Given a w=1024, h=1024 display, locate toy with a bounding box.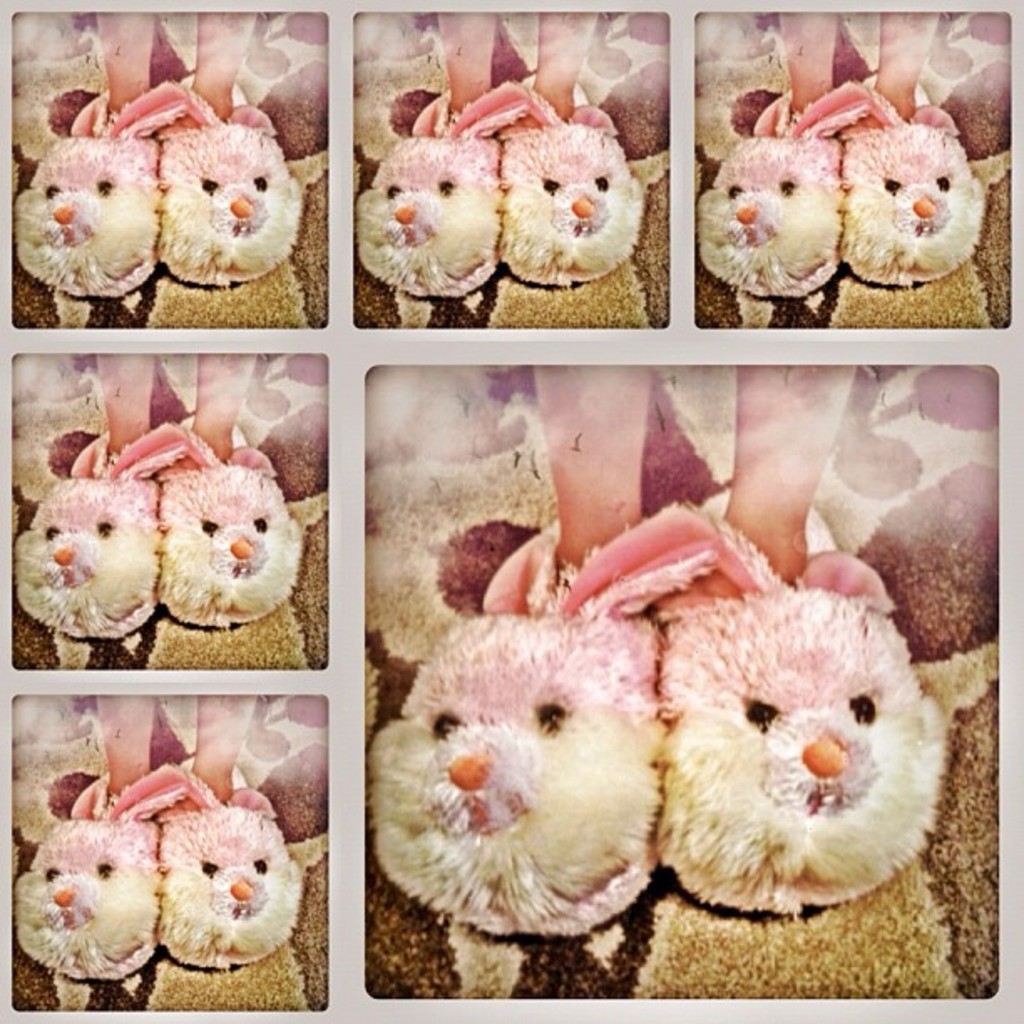
Located: bbox=(2, 770, 172, 997).
